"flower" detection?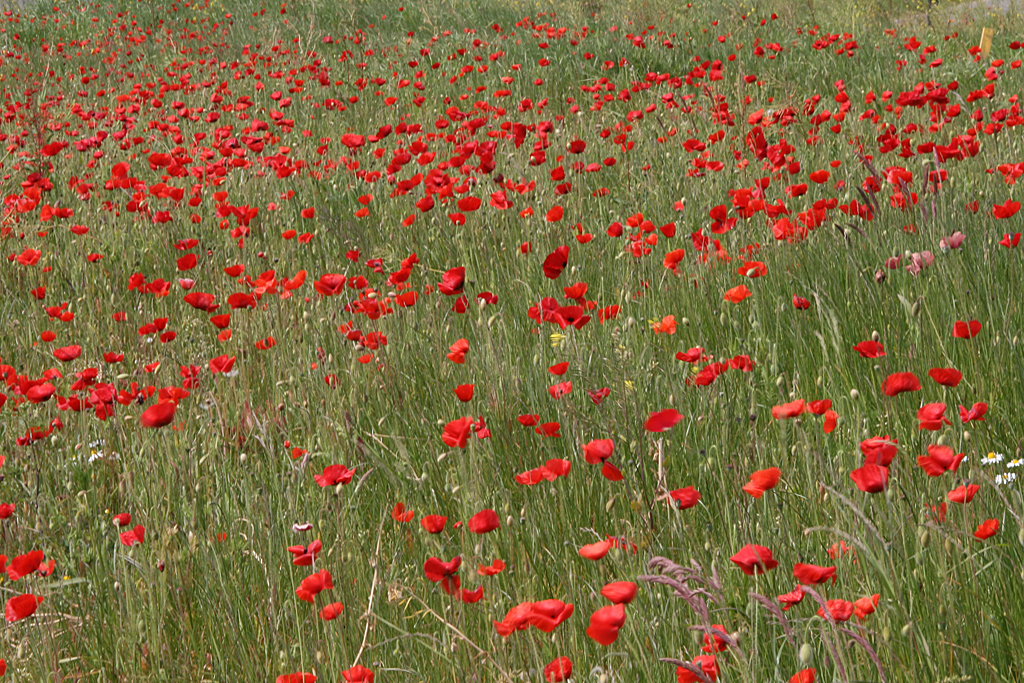
924 444 965 478
